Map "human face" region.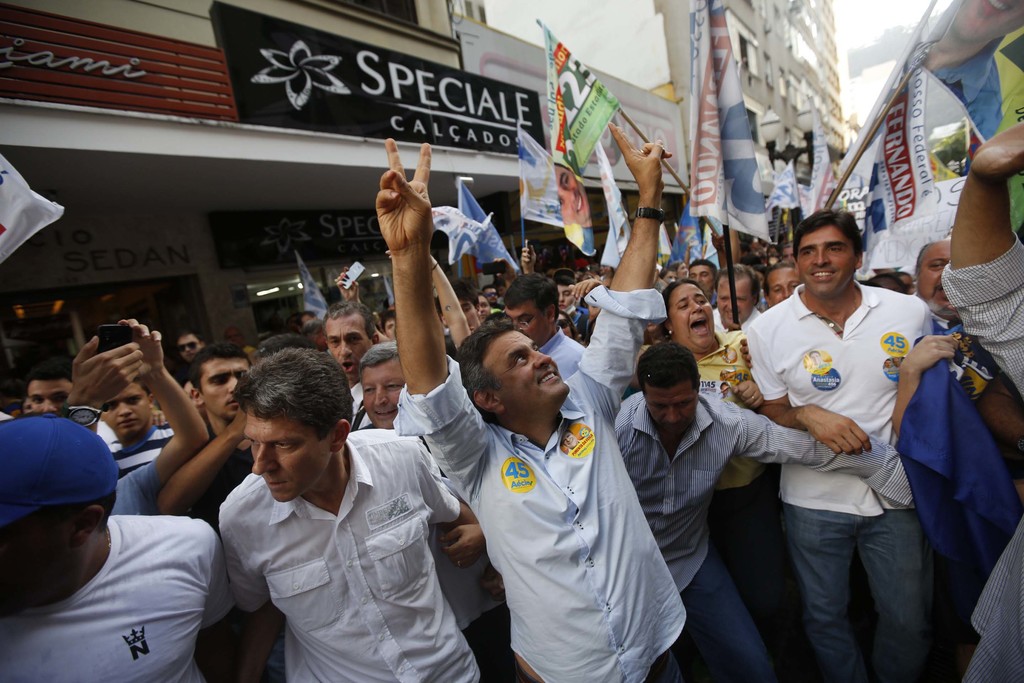
Mapped to box(580, 275, 595, 280).
